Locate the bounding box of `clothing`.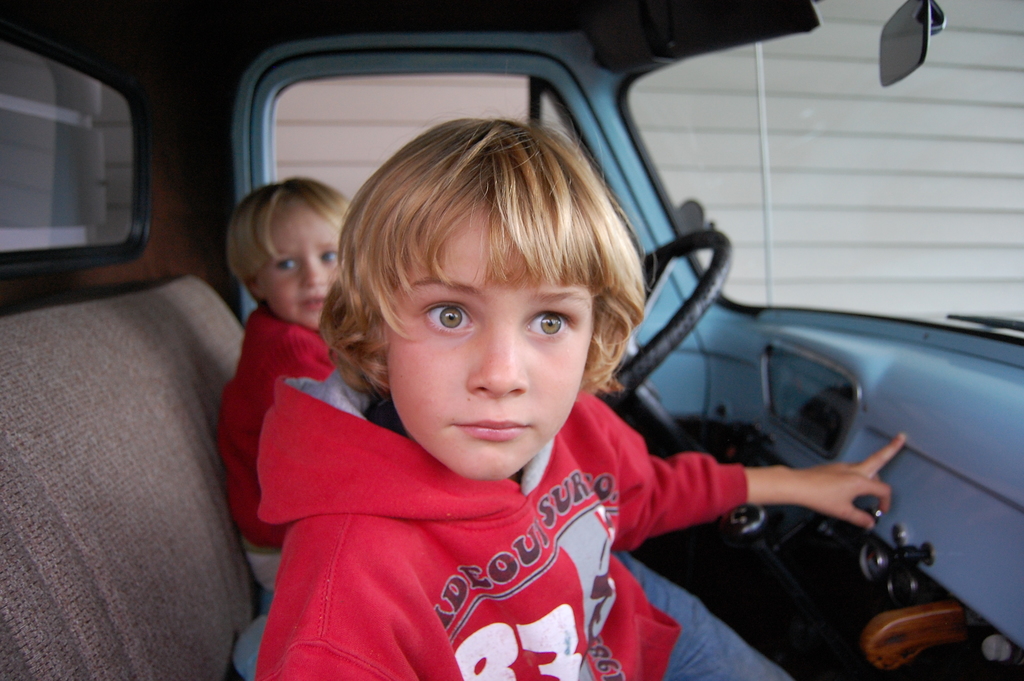
Bounding box: (184,375,745,680).
